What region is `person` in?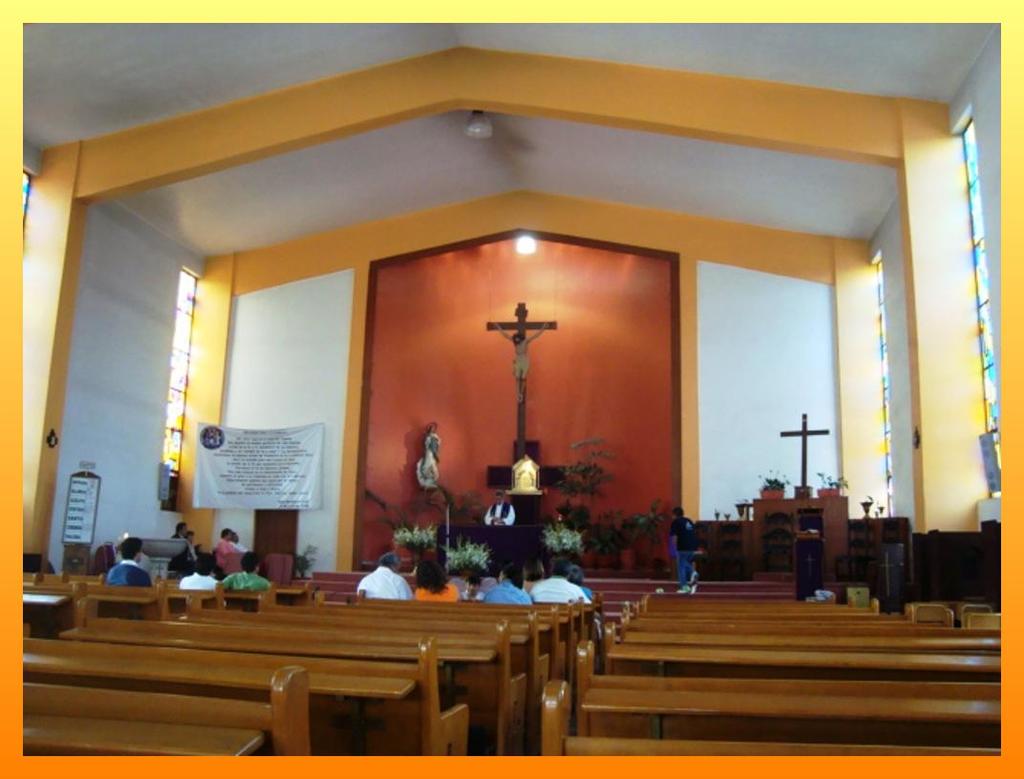
locate(214, 558, 277, 595).
